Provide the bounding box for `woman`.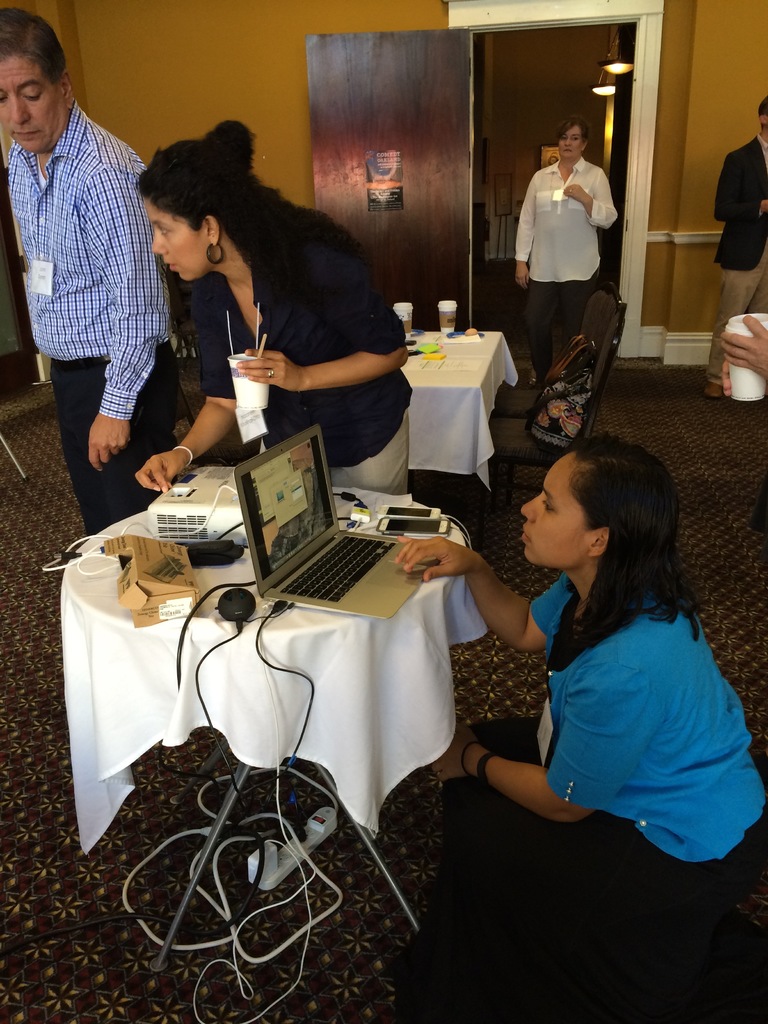
389,433,767,1023.
